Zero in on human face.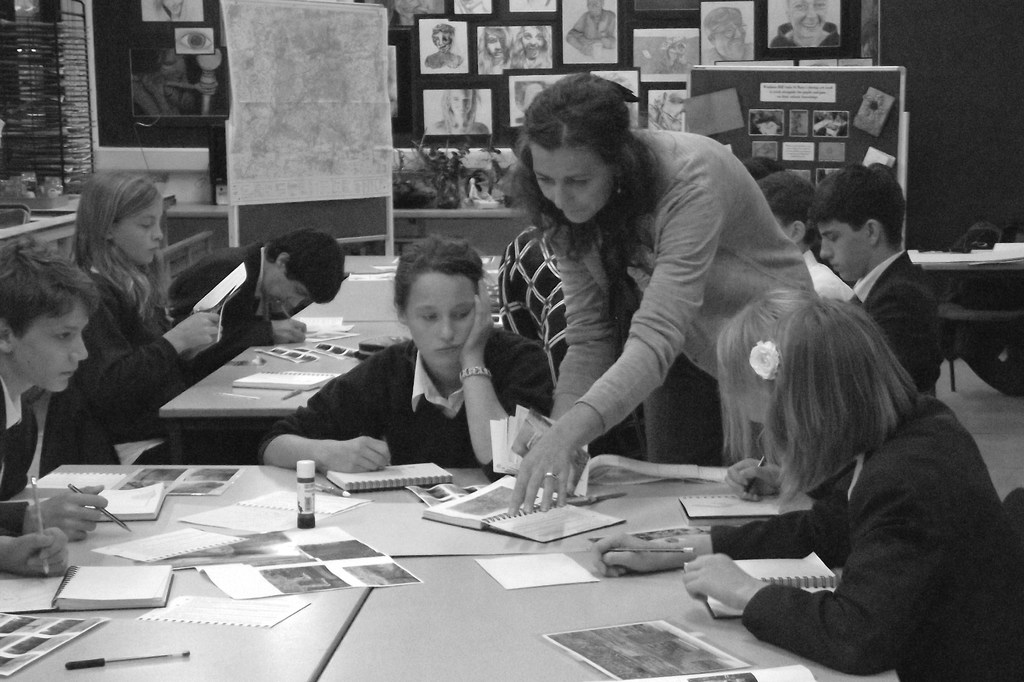
Zeroed in: [x1=18, y1=316, x2=90, y2=395].
